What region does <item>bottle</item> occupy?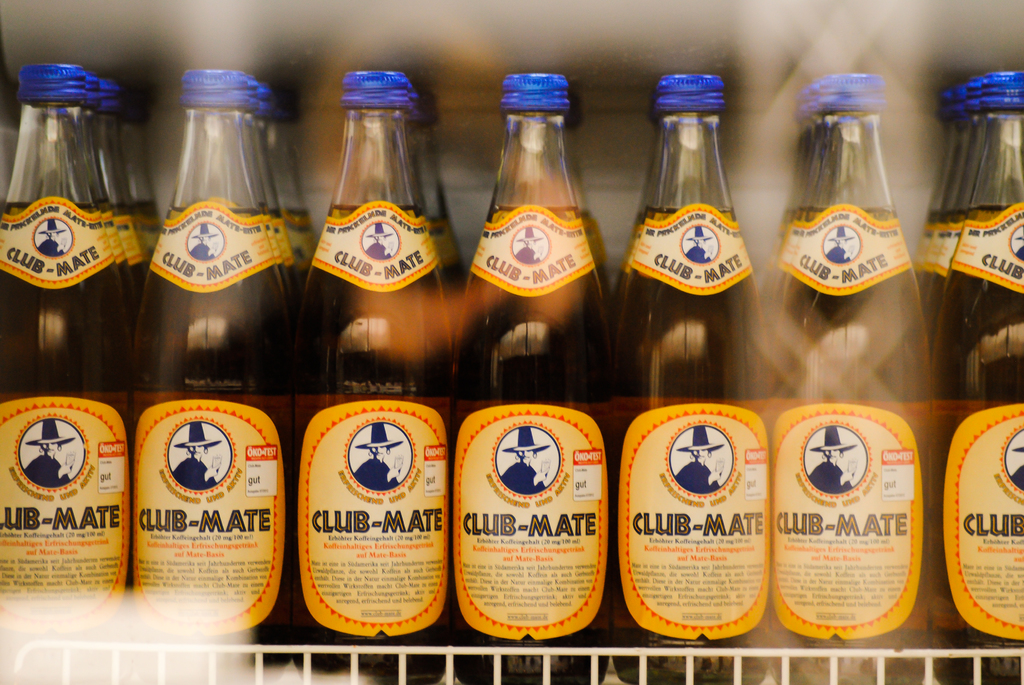
BBox(108, 67, 285, 652).
